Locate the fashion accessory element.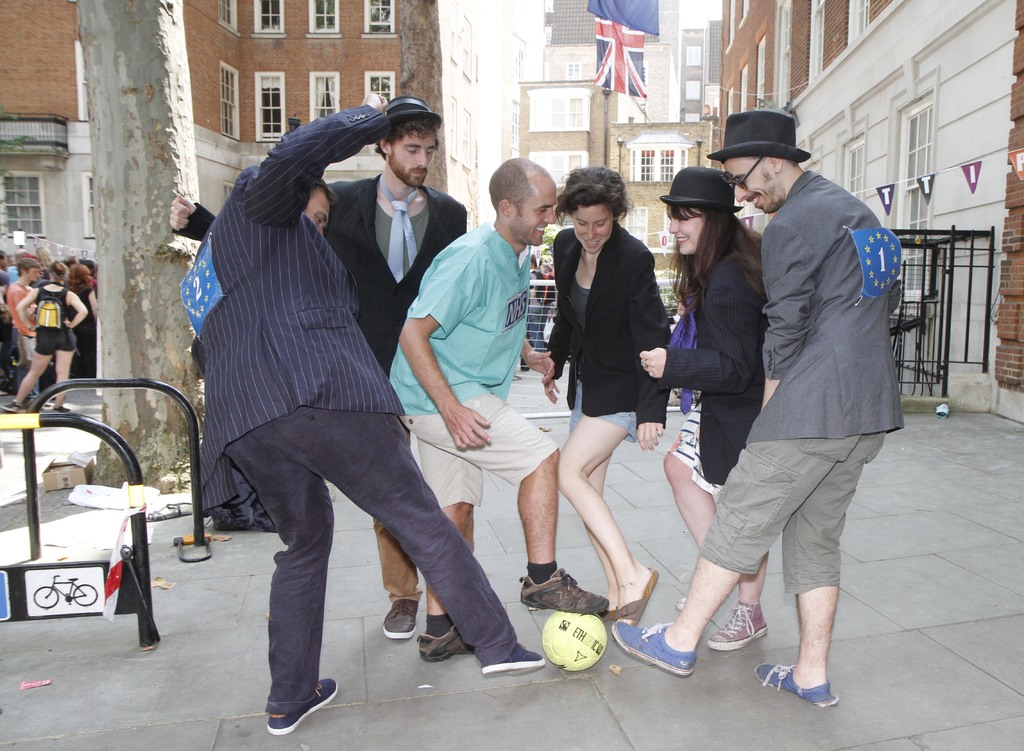
Element bbox: crop(667, 295, 698, 413).
